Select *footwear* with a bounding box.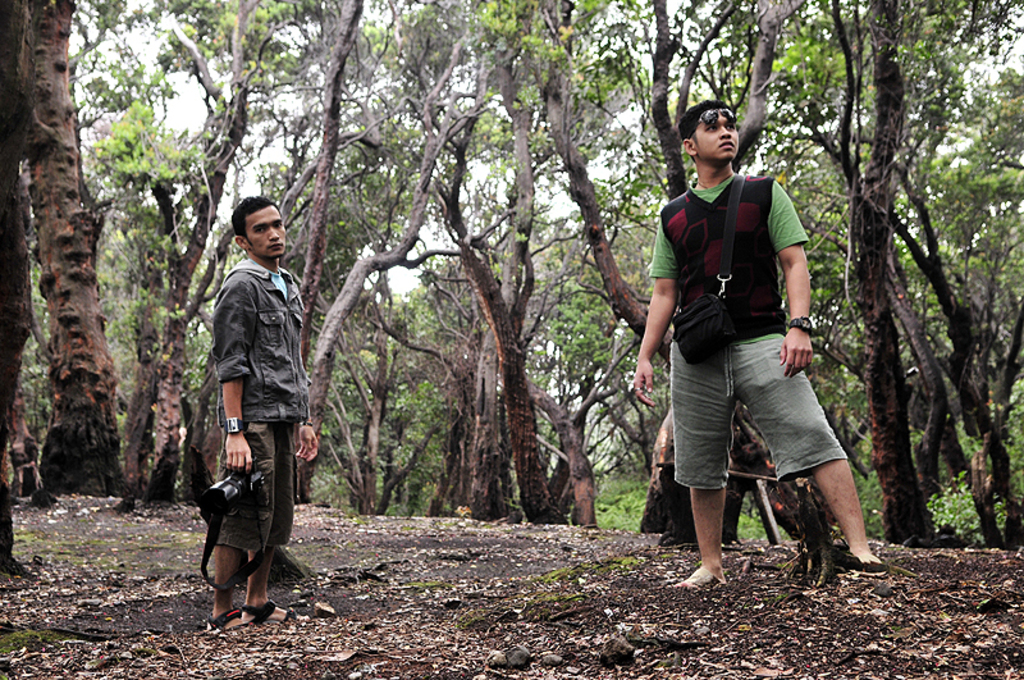
[left=239, top=598, right=311, bottom=630].
